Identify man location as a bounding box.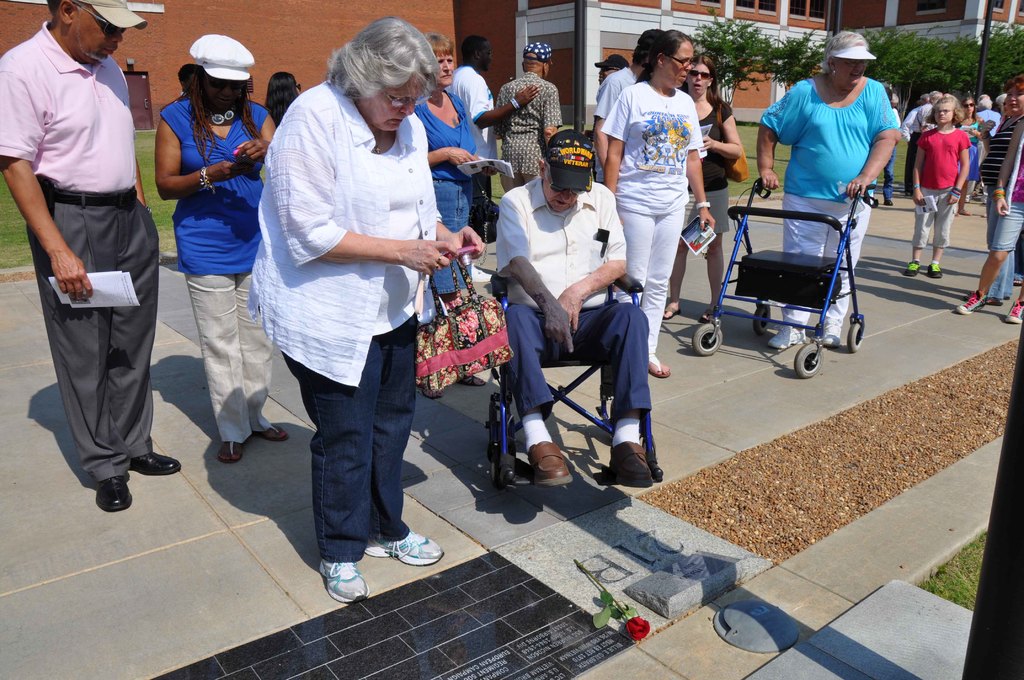
(973, 94, 993, 112).
